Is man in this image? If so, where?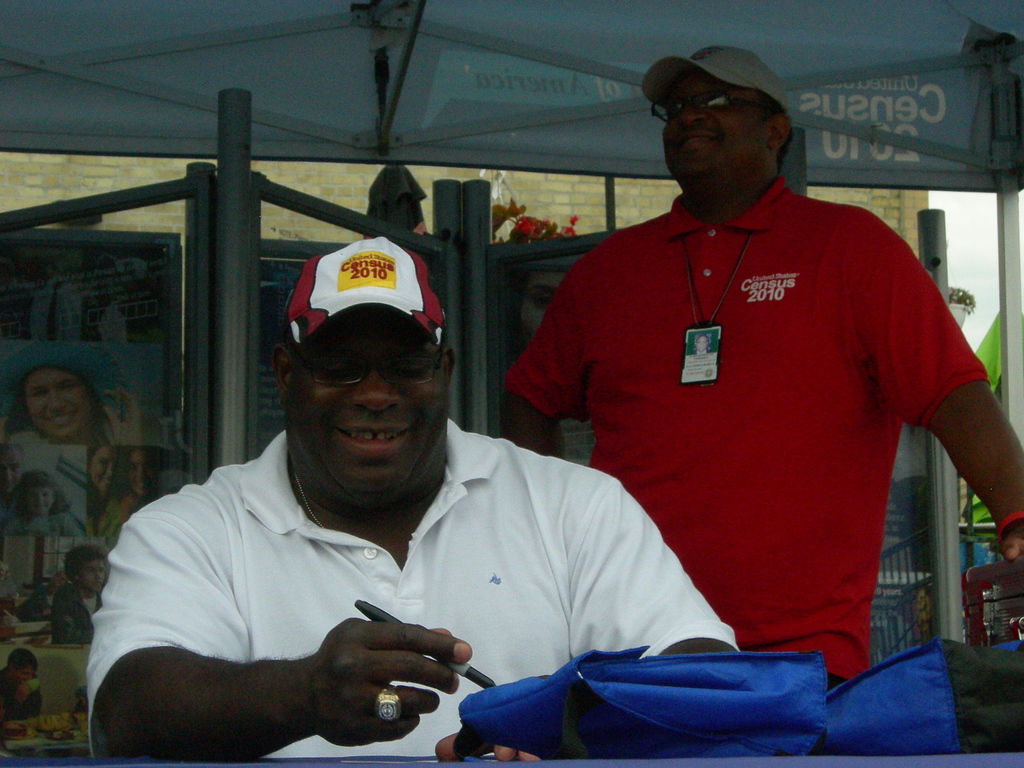
Yes, at detection(504, 42, 1023, 698).
